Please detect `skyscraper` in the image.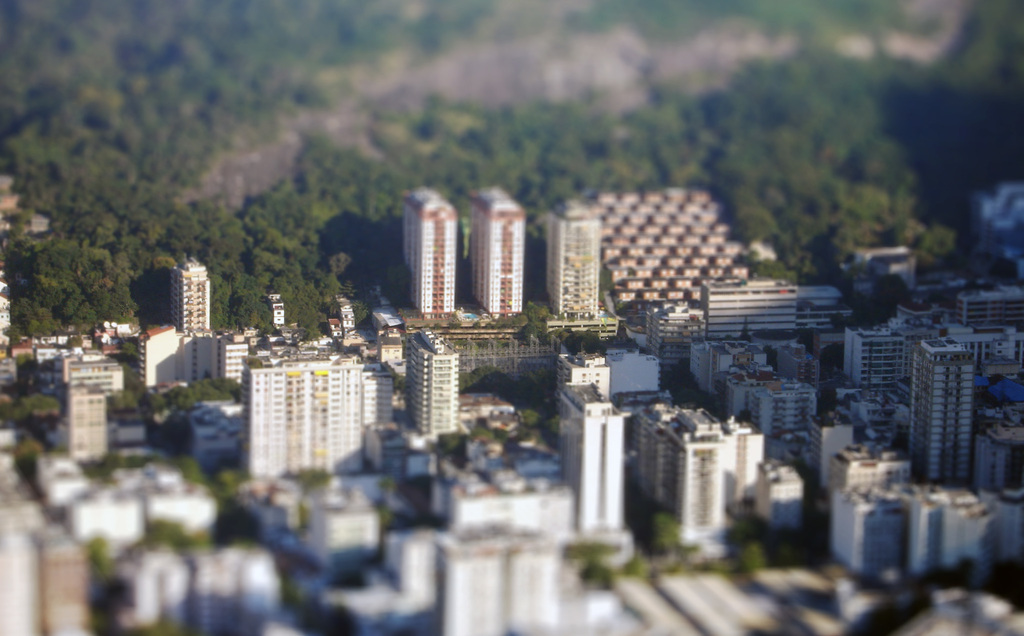
bbox=(703, 279, 800, 341).
